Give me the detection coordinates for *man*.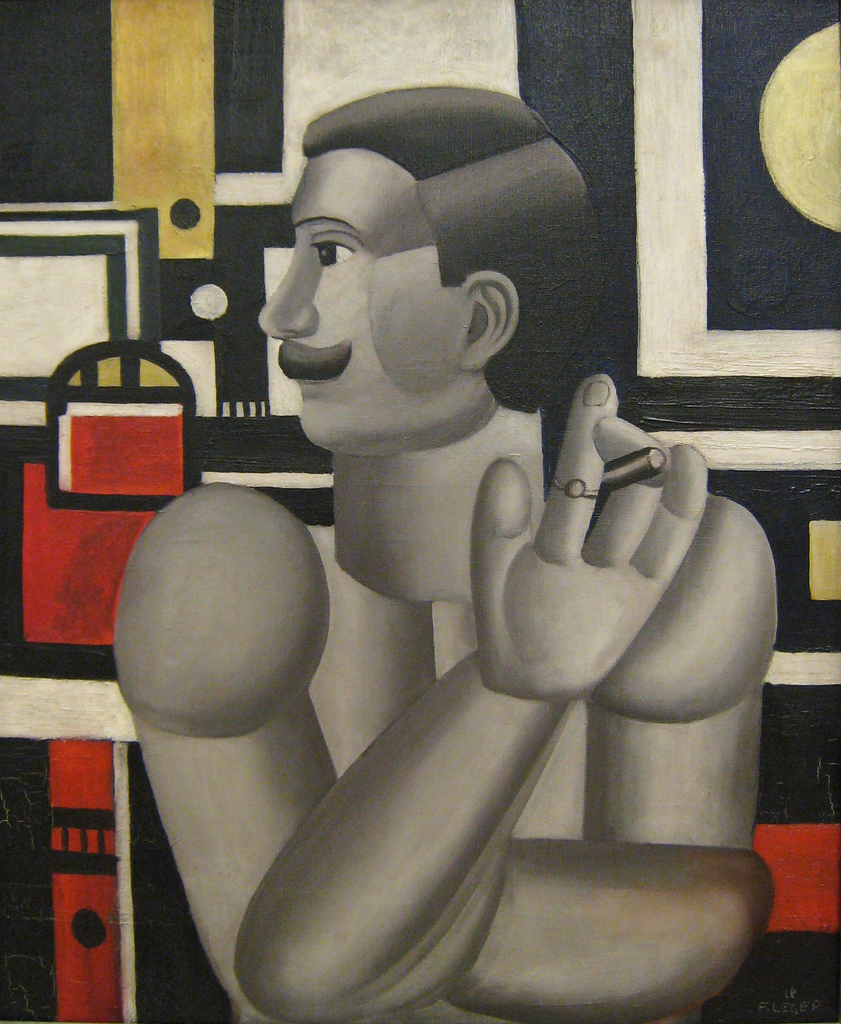
{"left": 117, "top": 80, "right": 762, "bottom": 979}.
